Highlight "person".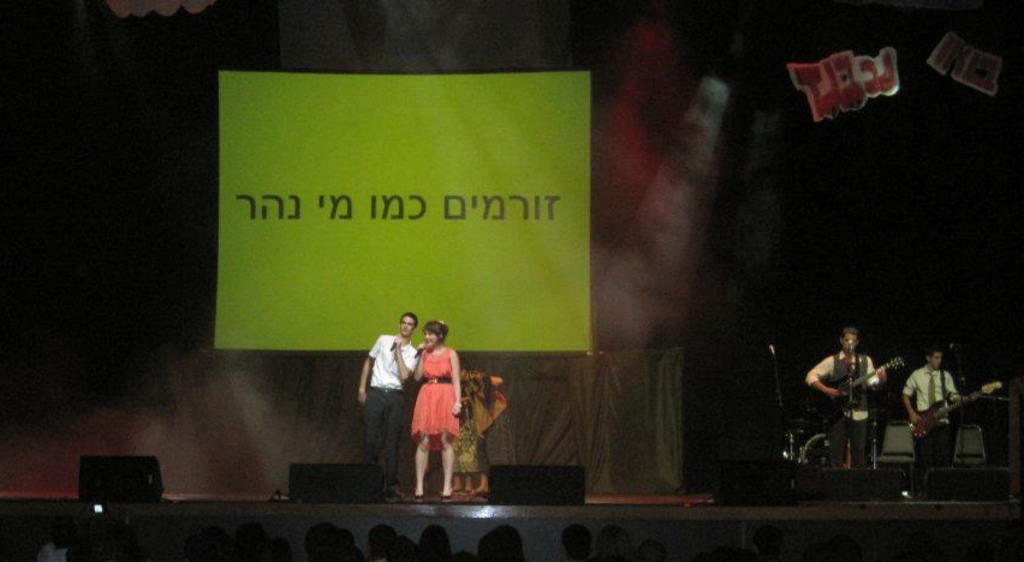
Highlighted region: [x1=901, y1=347, x2=962, y2=498].
